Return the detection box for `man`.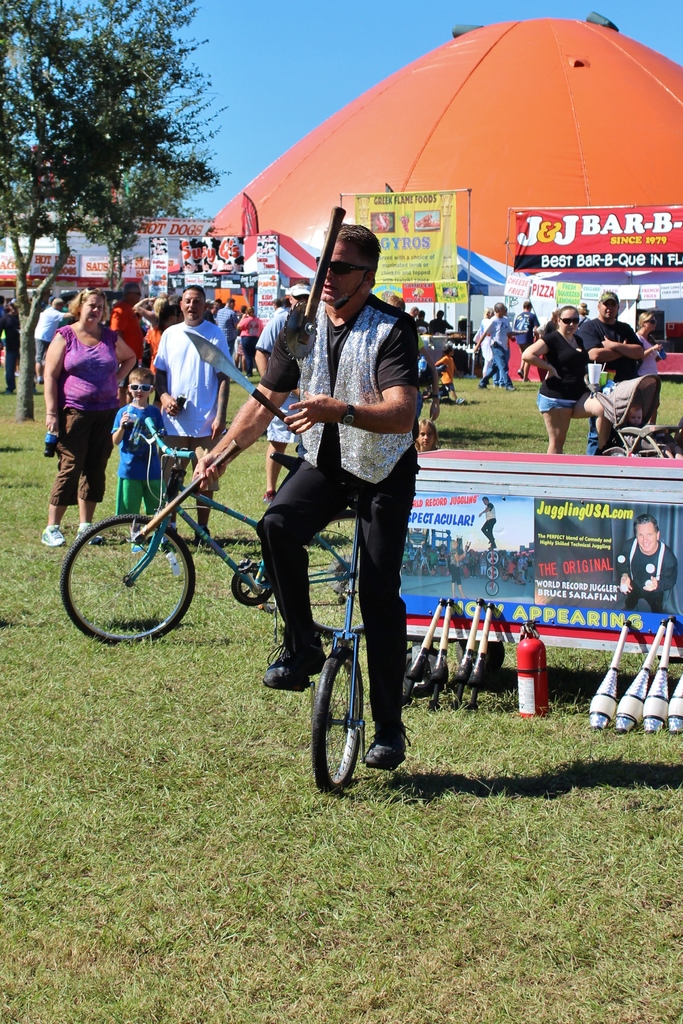
box(254, 285, 313, 500).
